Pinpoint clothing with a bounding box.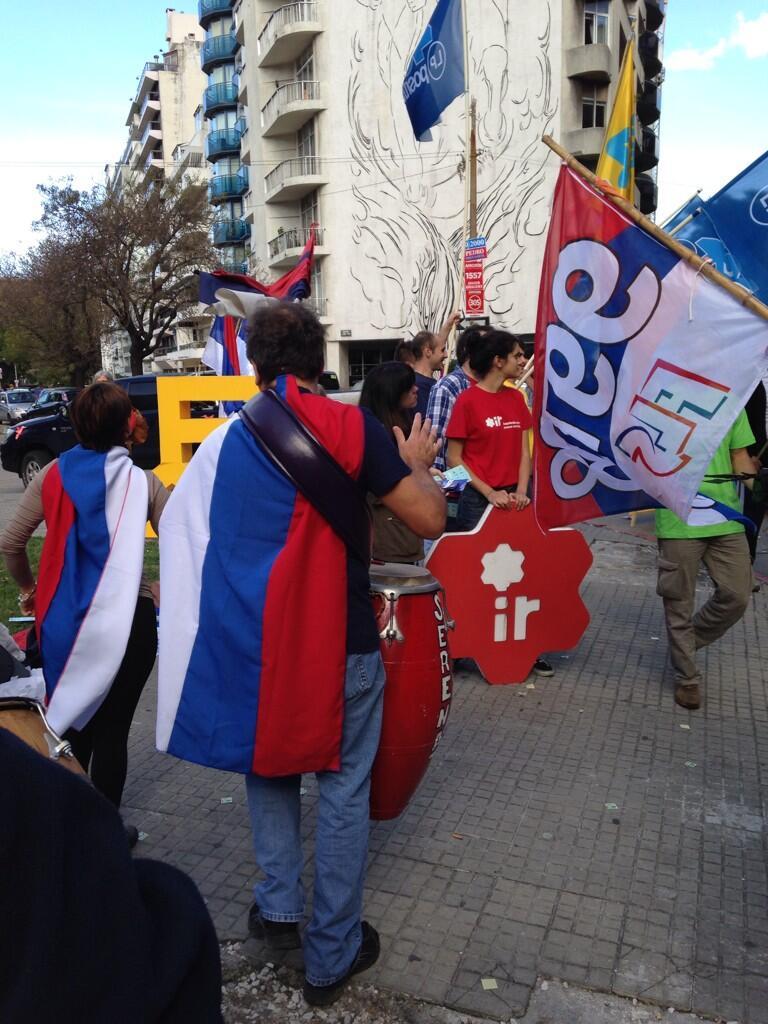
Rect(250, 649, 372, 994).
